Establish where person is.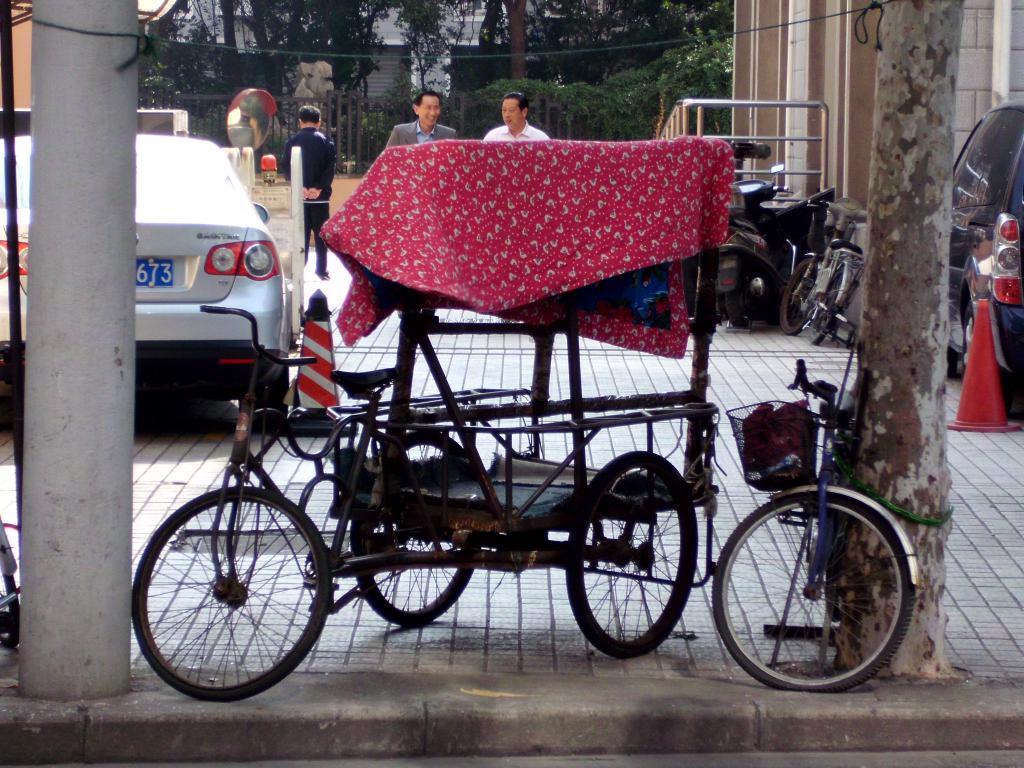
Established at [288, 106, 337, 277].
